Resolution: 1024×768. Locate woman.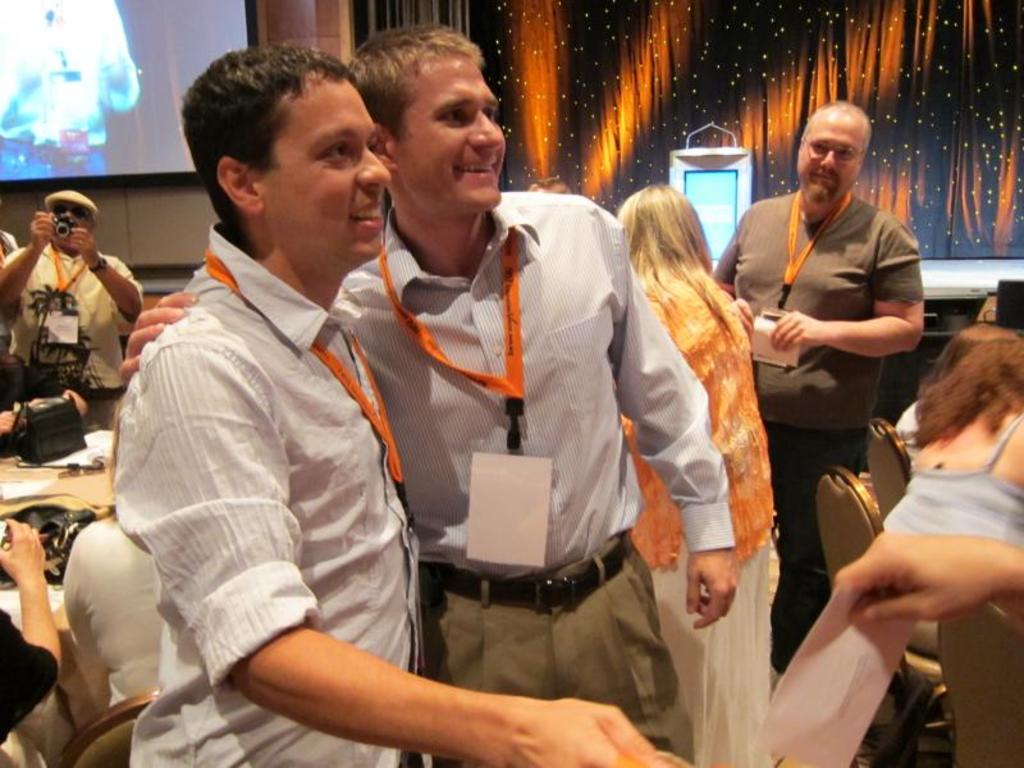
pyautogui.locateOnScreen(882, 334, 1023, 550).
